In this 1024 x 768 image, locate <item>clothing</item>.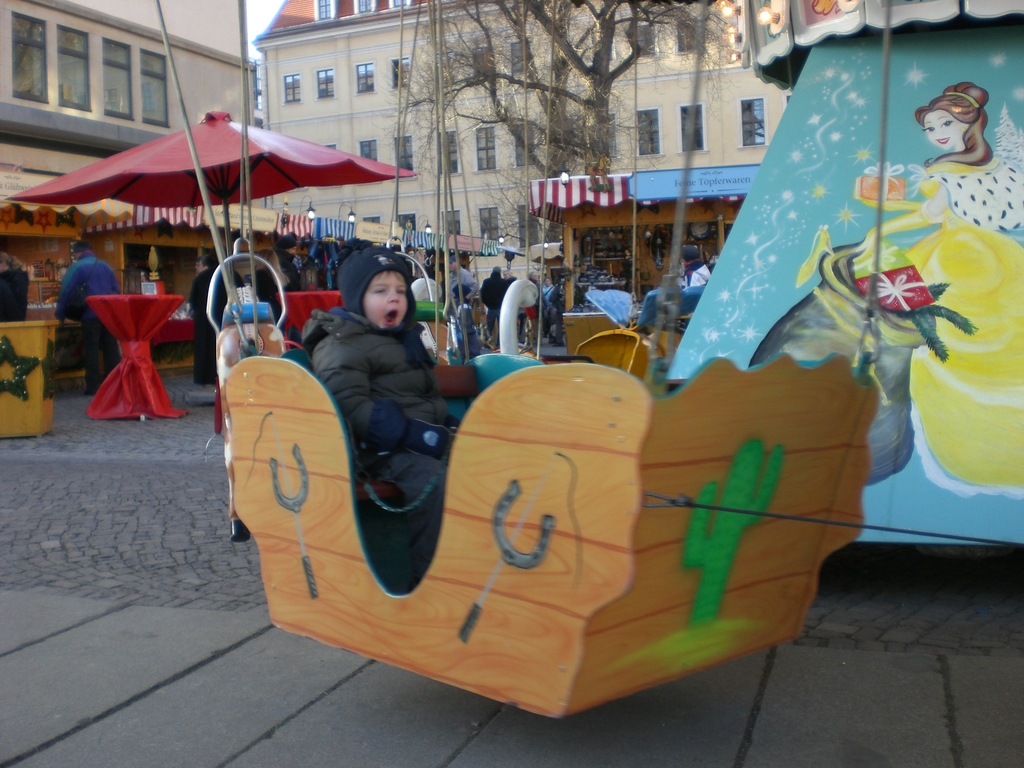
Bounding box: locate(541, 280, 554, 307).
